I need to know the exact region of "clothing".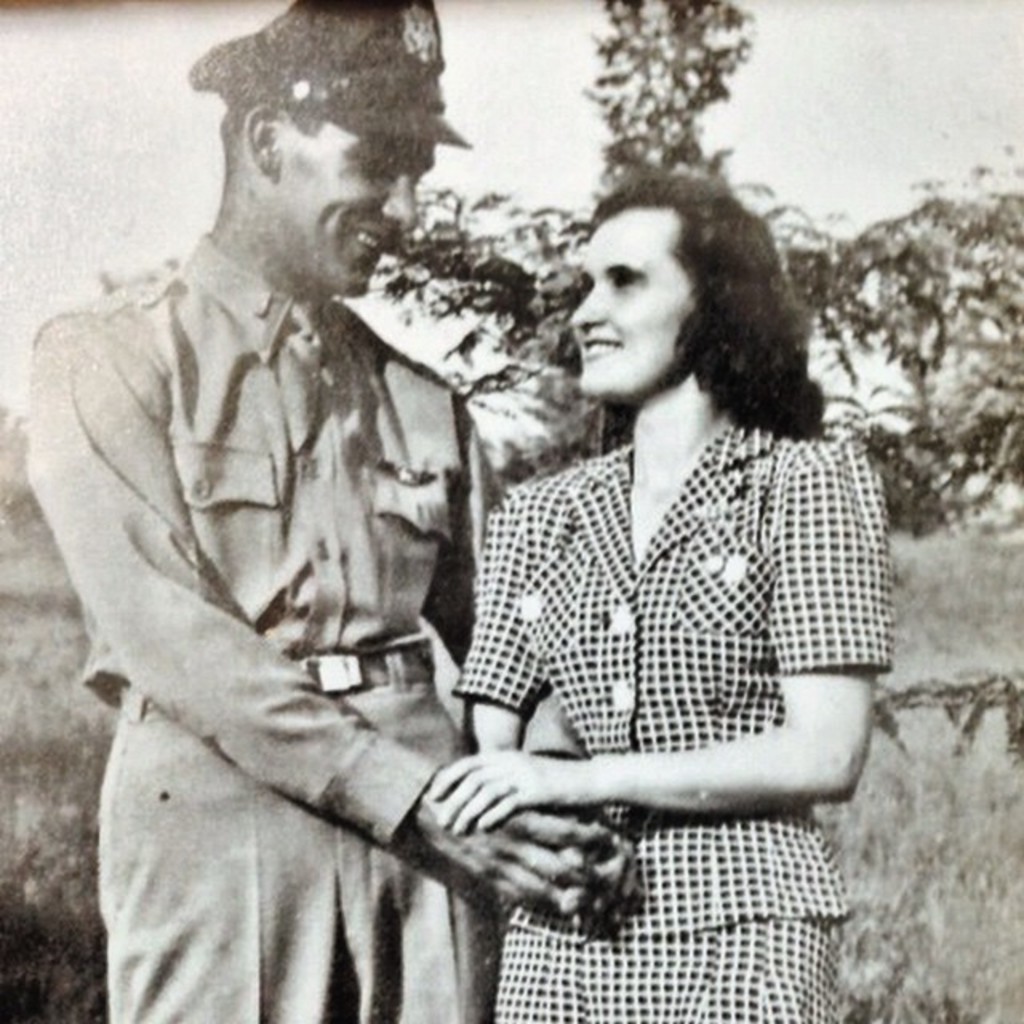
Region: [43,131,557,1023].
